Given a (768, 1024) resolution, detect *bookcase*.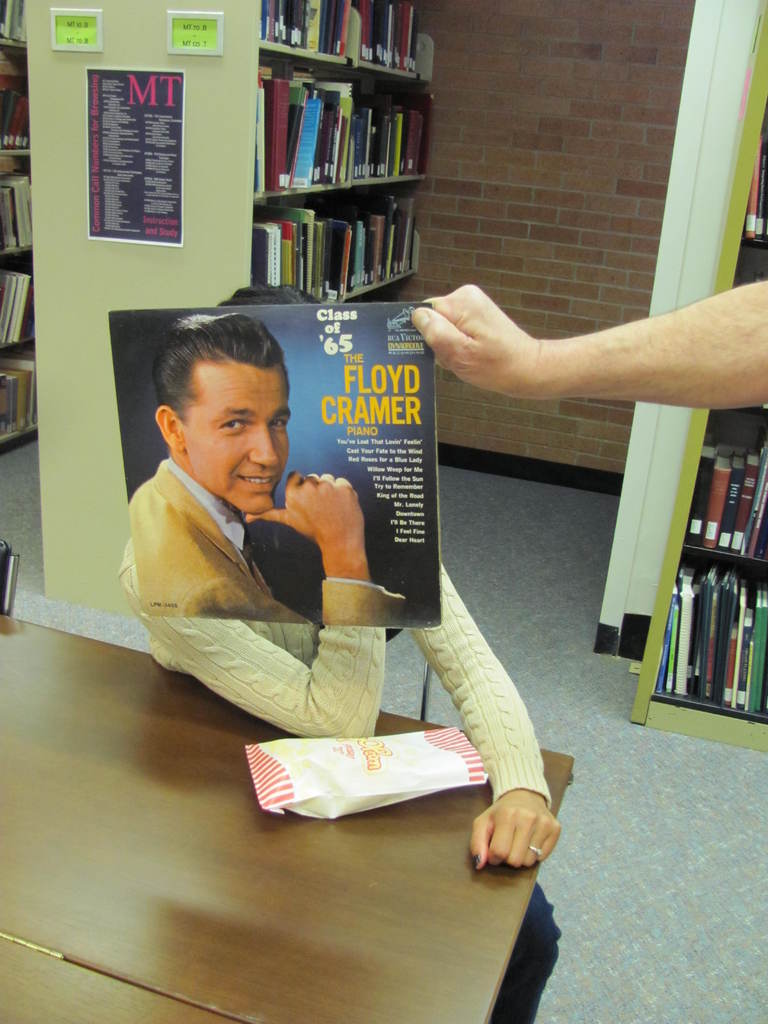
Rect(24, 1, 435, 620).
